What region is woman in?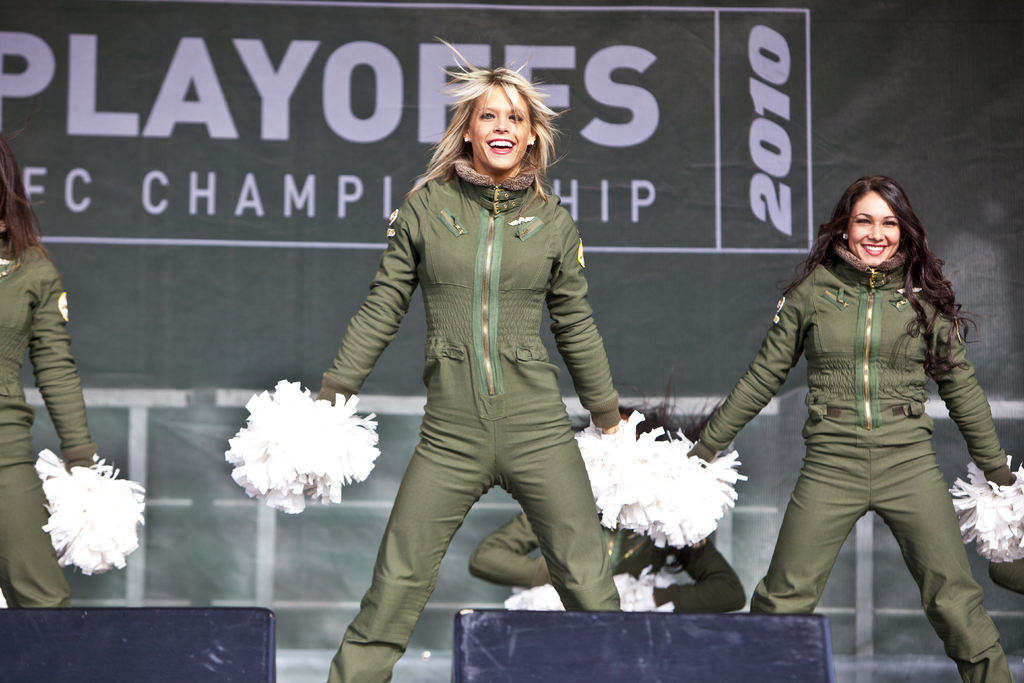
[left=685, top=173, right=1023, bottom=682].
